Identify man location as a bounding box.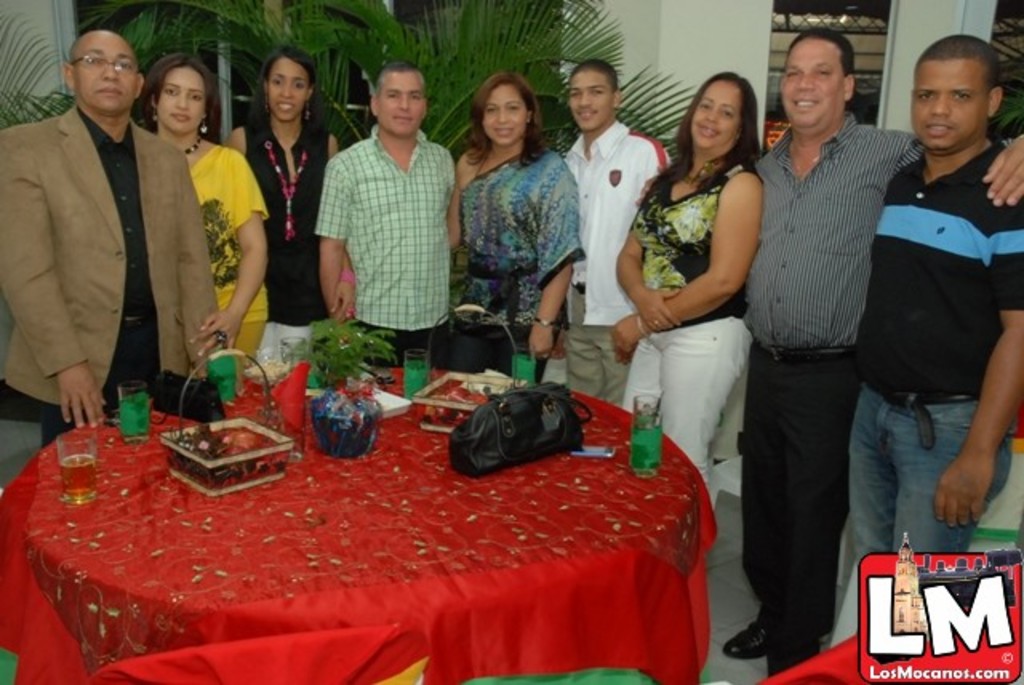
{"left": 728, "top": 37, "right": 914, "bottom": 651}.
